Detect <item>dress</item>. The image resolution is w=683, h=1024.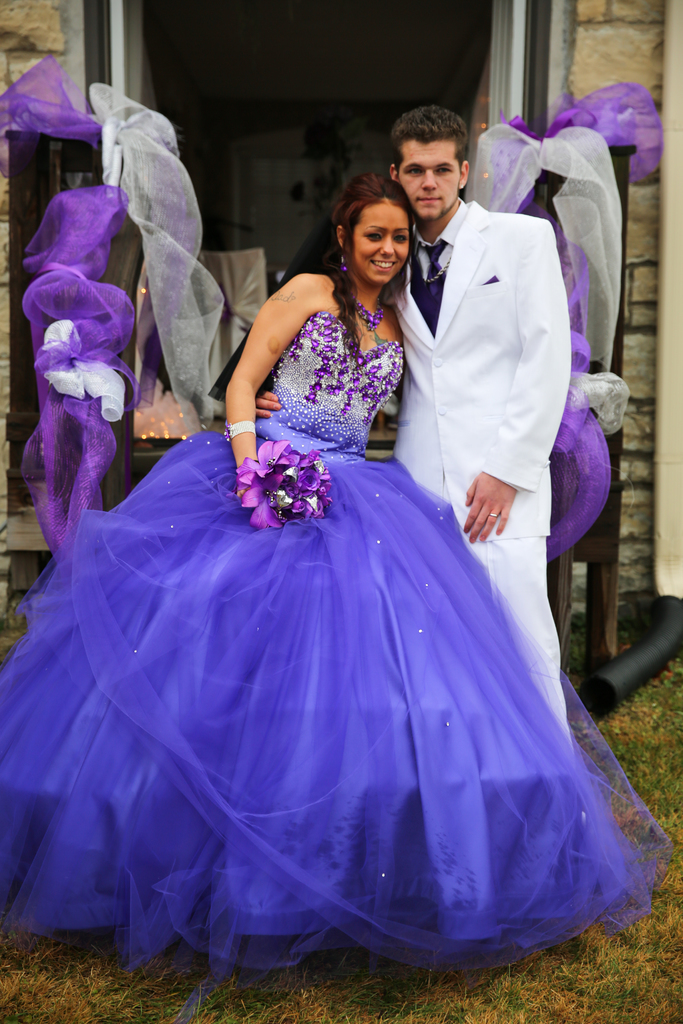
bbox(0, 309, 659, 991).
